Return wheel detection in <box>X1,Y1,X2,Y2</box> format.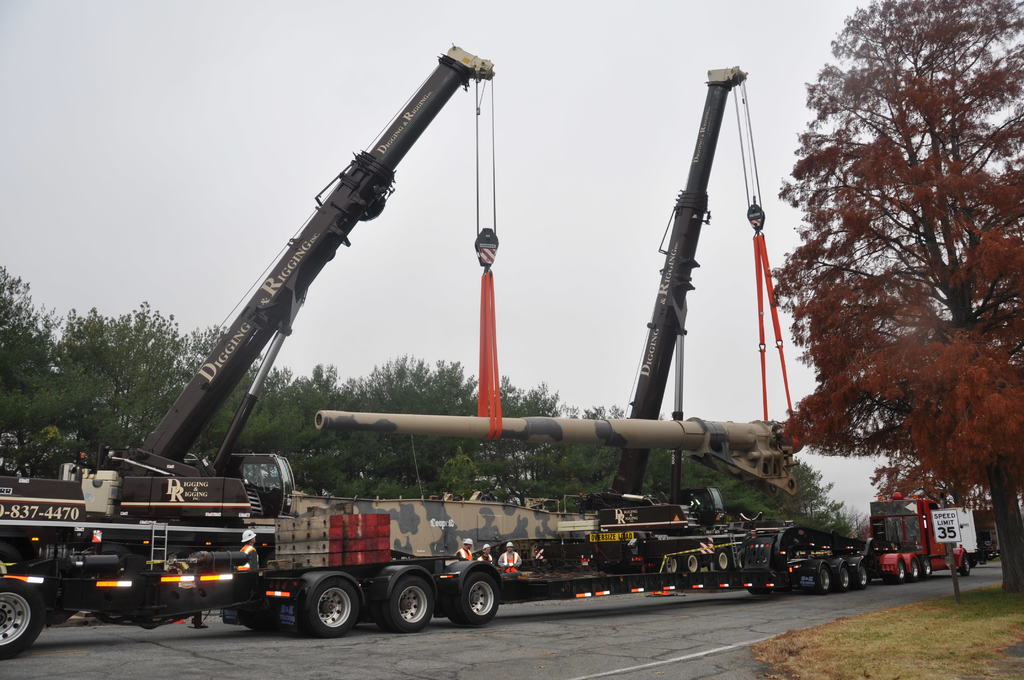
<box>855,567,870,583</box>.
